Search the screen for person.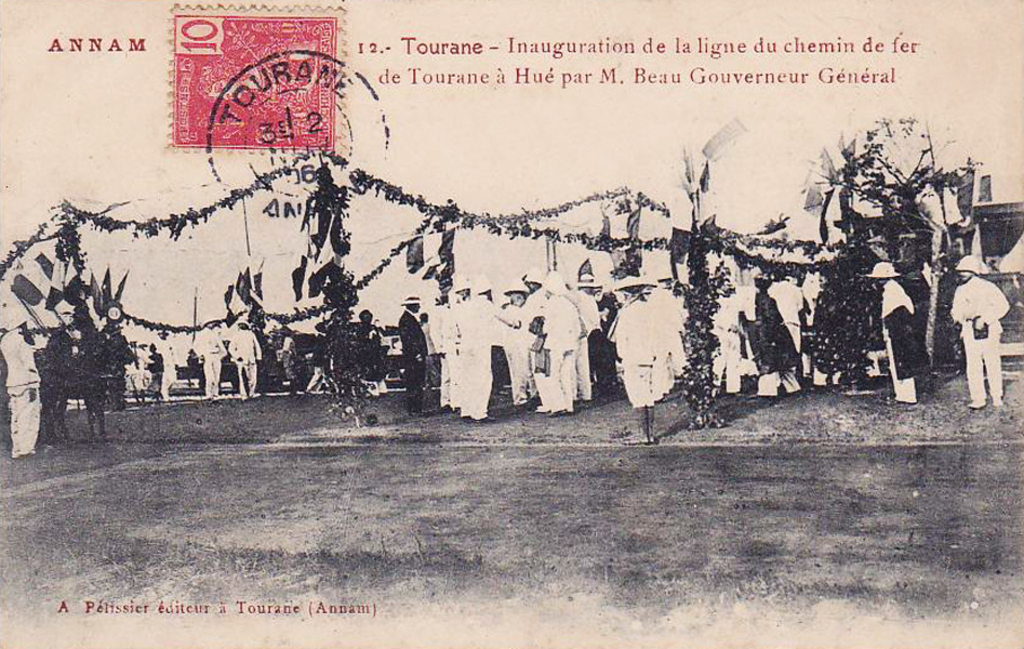
Found at left=149, top=330, right=178, bottom=400.
